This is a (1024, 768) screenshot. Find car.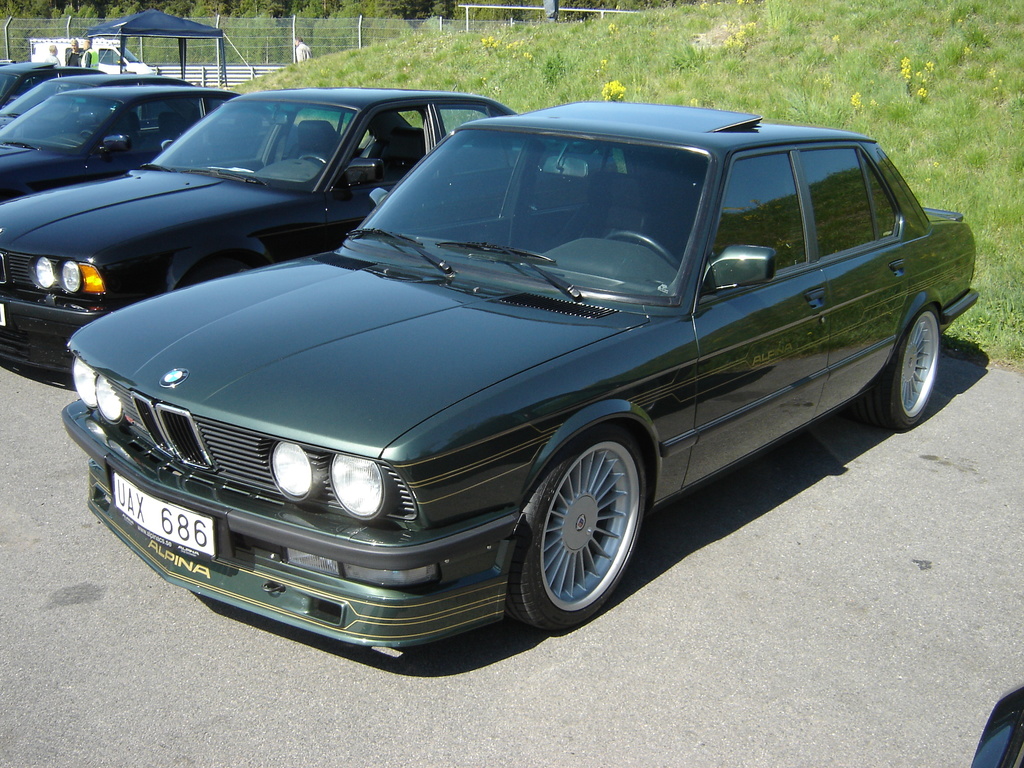
Bounding box: Rect(0, 59, 111, 114).
